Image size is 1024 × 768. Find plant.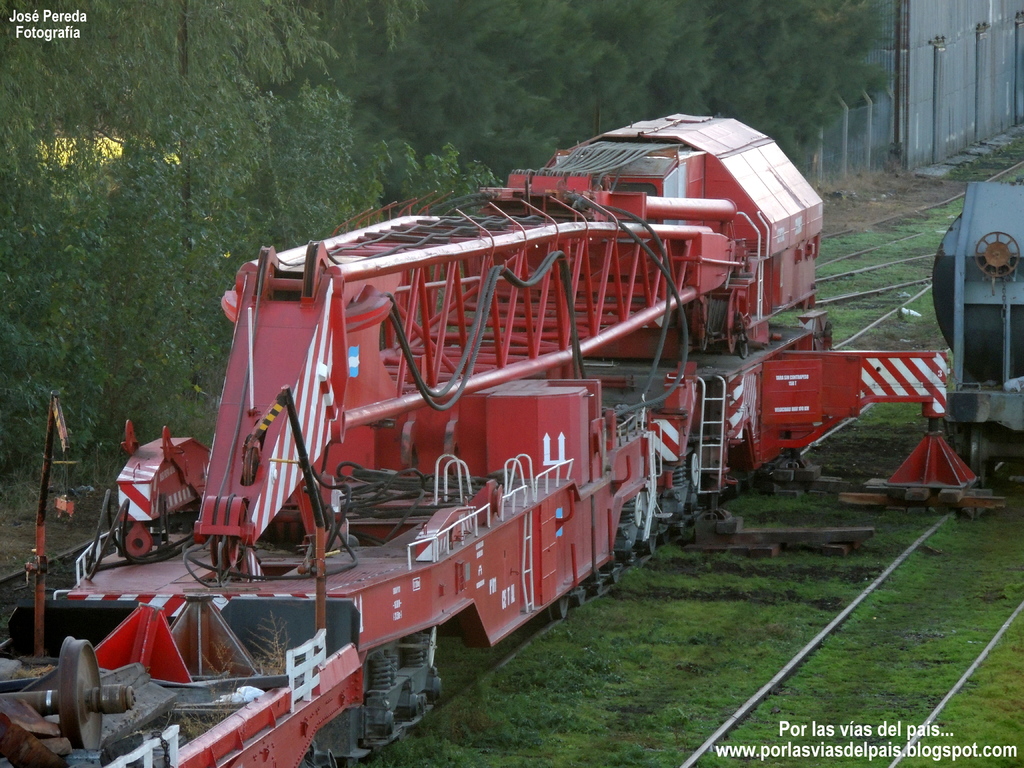
<box>810,193,966,365</box>.
